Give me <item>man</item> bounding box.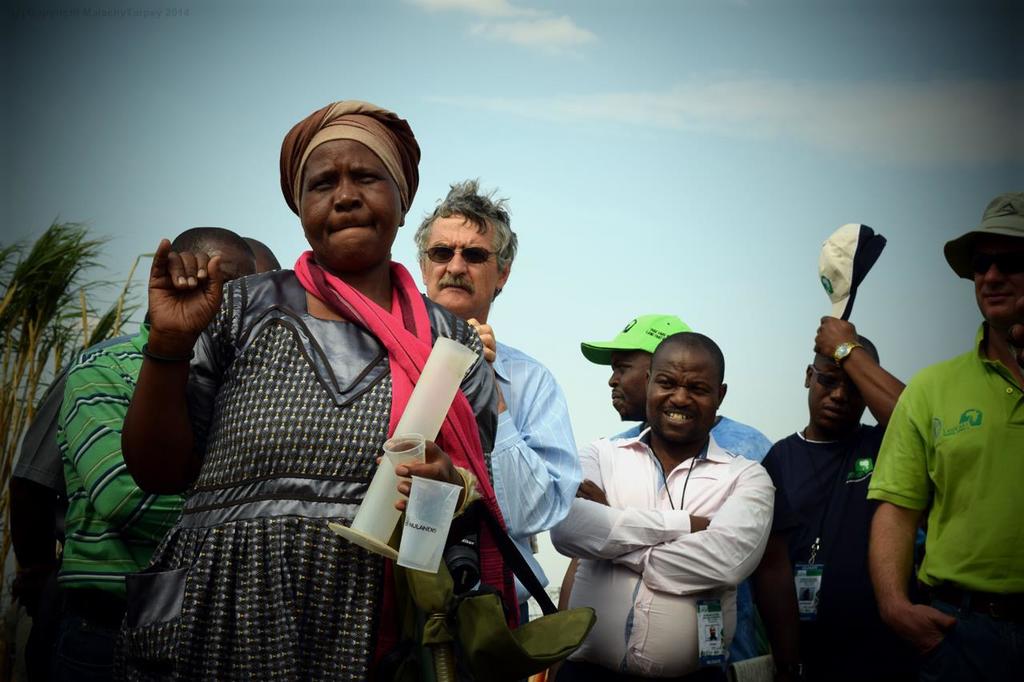
(left=729, top=337, right=903, bottom=681).
